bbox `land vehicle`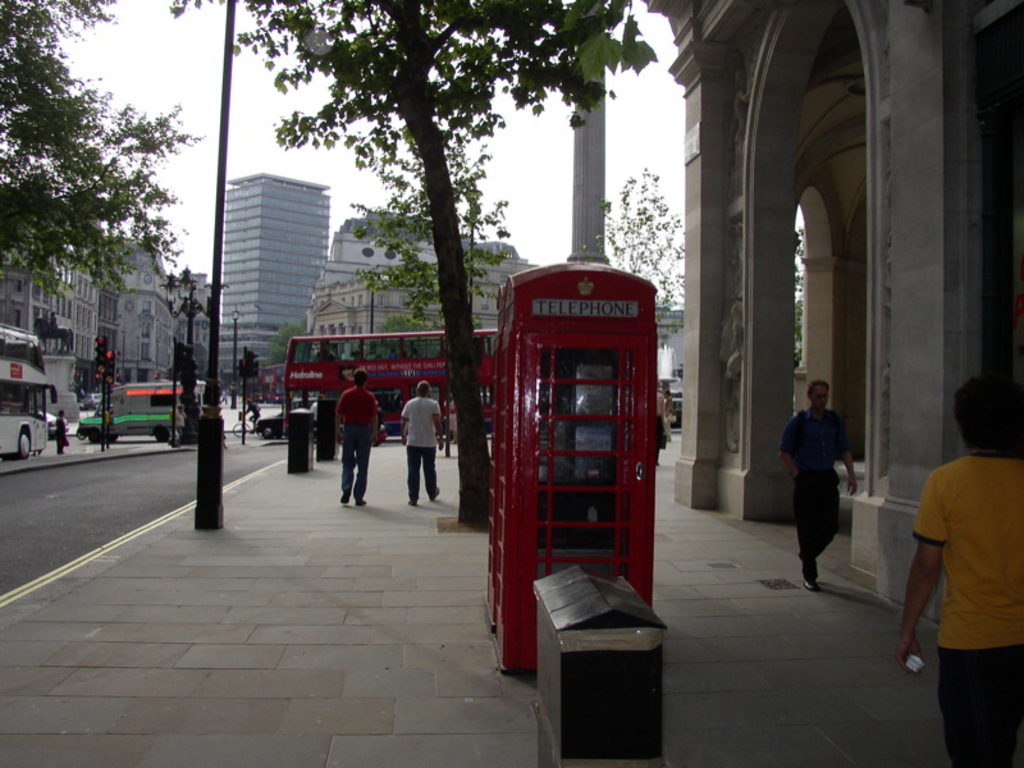
detection(285, 329, 495, 448)
